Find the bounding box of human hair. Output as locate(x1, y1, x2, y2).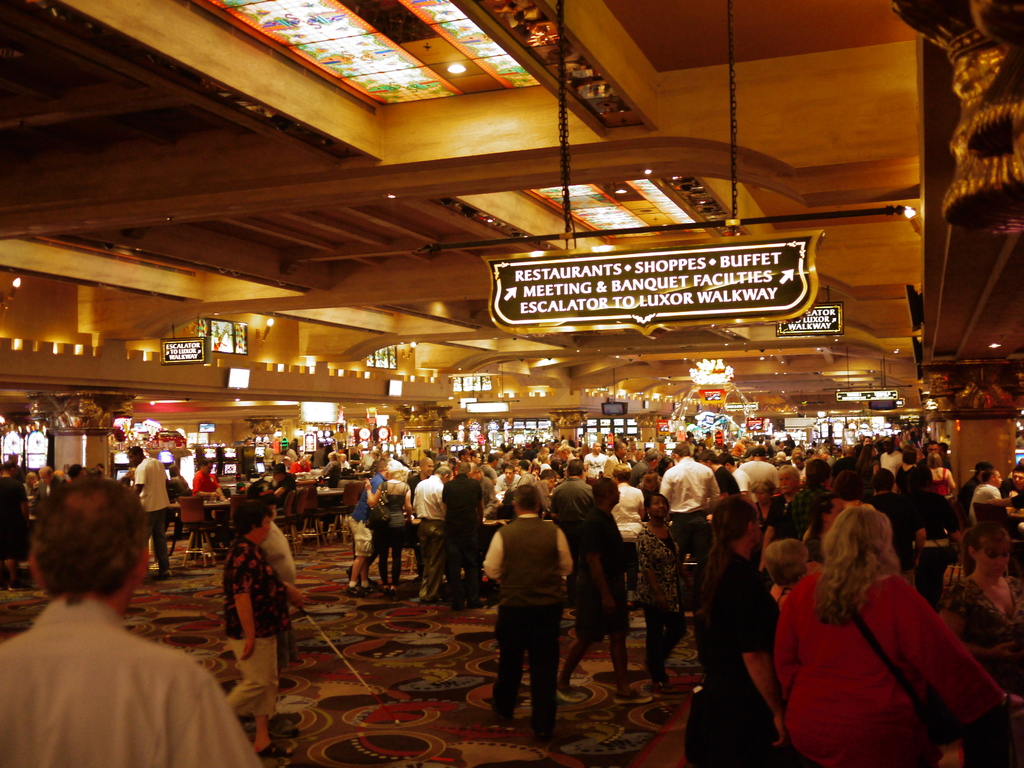
locate(513, 484, 541, 514).
